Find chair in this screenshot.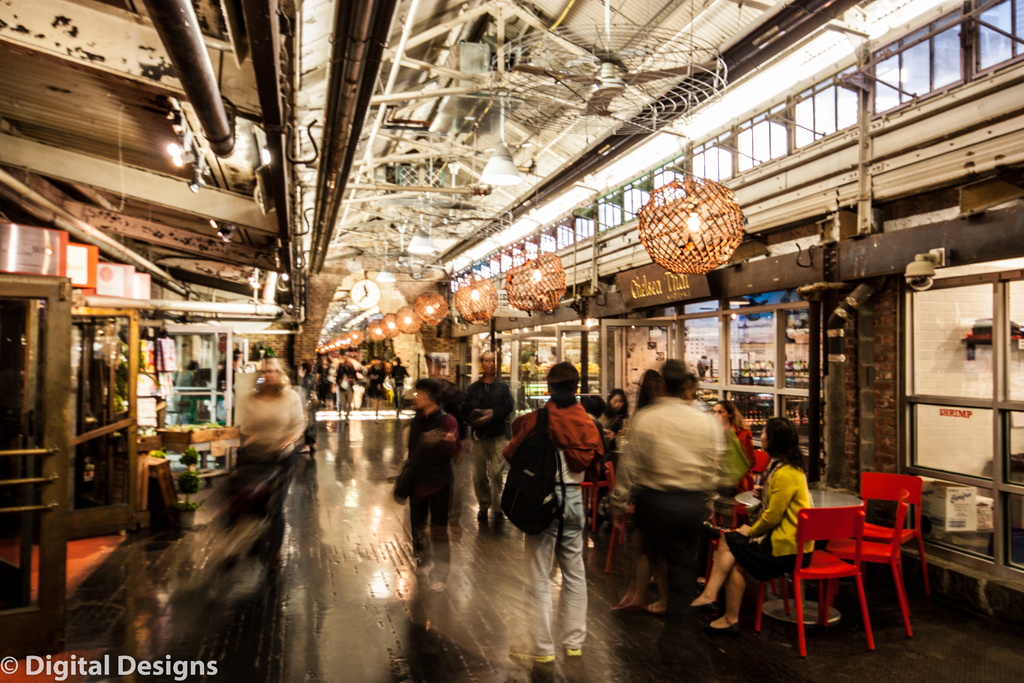
The bounding box for chair is pyautogui.locateOnScreen(604, 462, 635, 573).
